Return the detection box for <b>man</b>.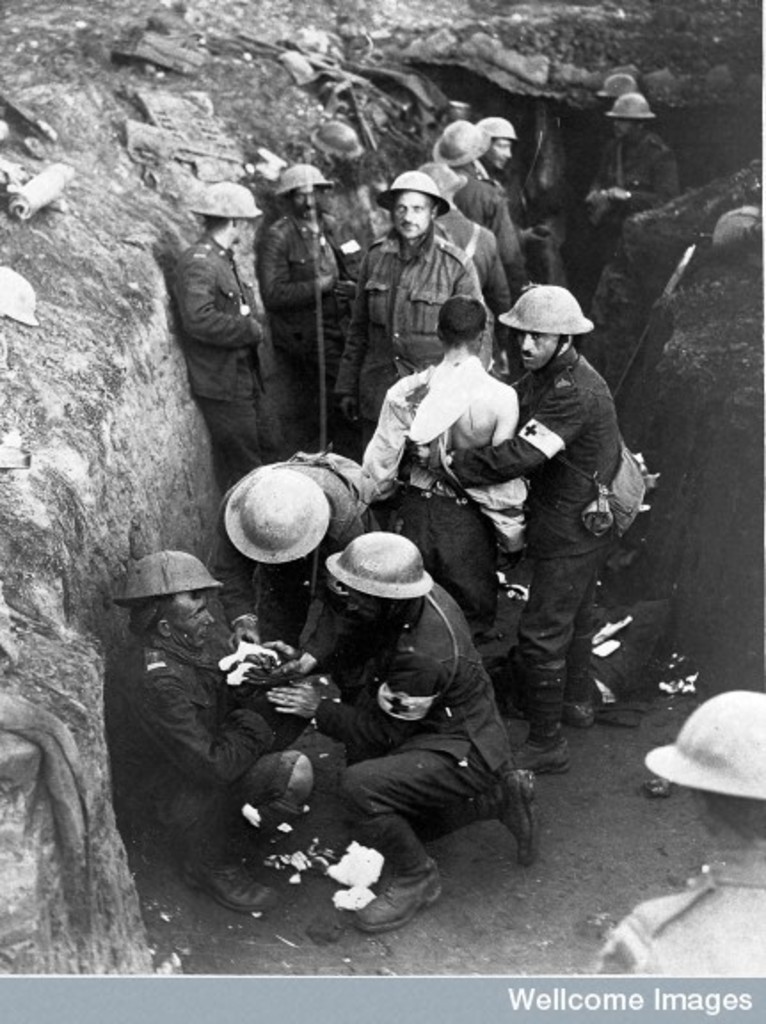
box=[421, 268, 686, 731].
